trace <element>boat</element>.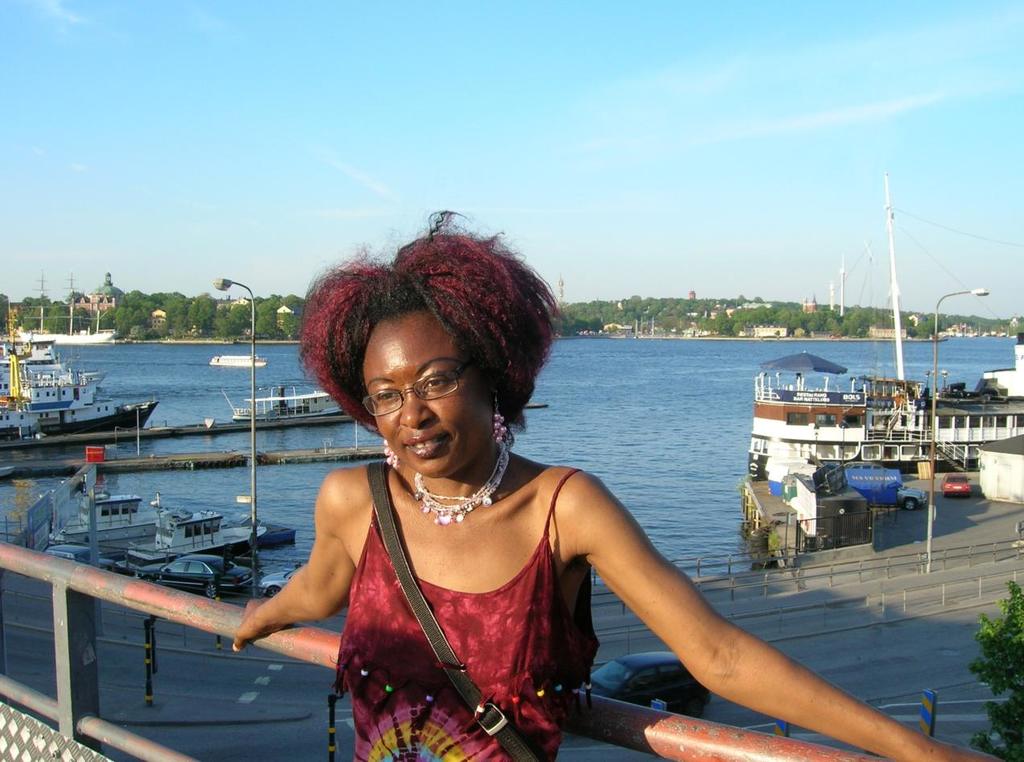
Traced to [x1=747, y1=172, x2=1023, y2=499].
